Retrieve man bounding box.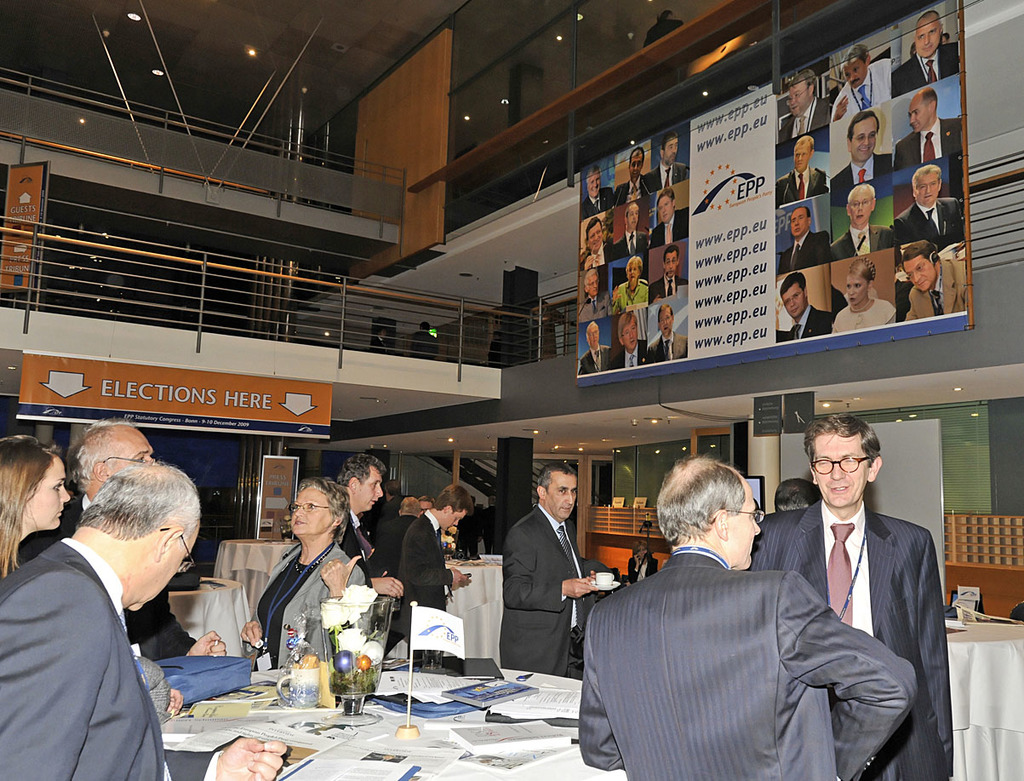
Bounding box: bbox=[775, 203, 832, 272].
